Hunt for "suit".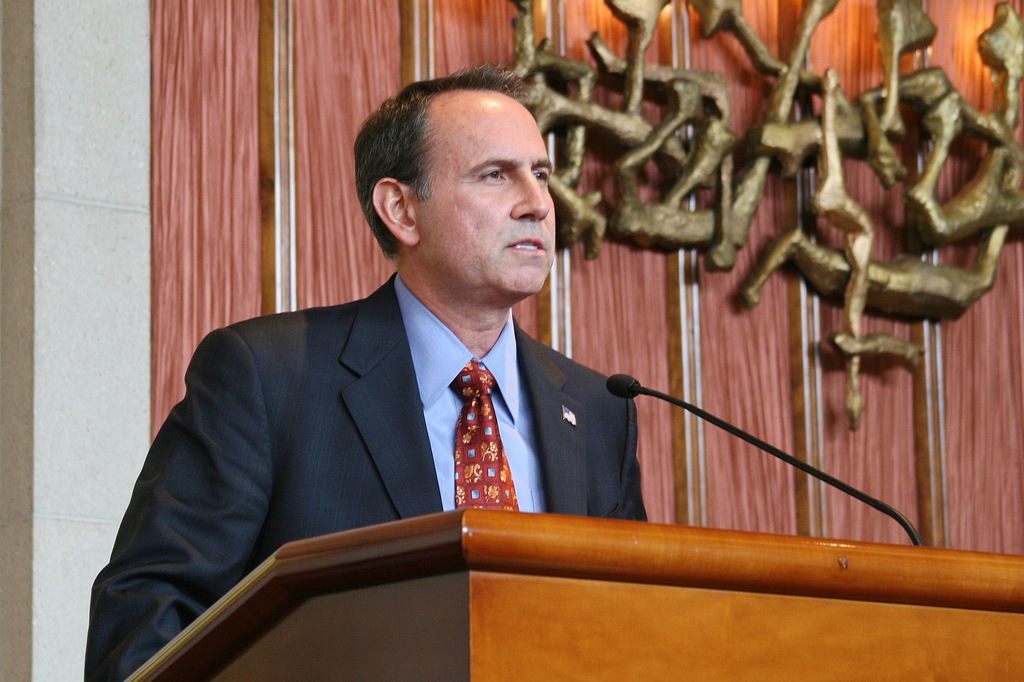
Hunted down at bbox(124, 229, 710, 597).
